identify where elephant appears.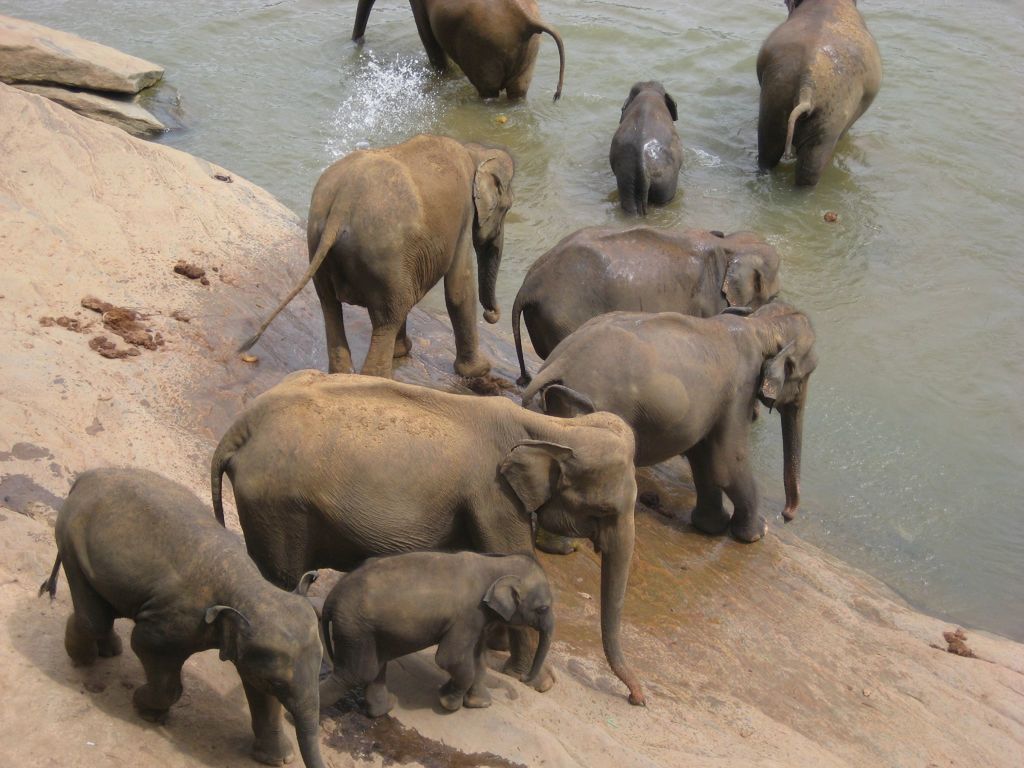
Appears at crop(339, 0, 588, 111).
